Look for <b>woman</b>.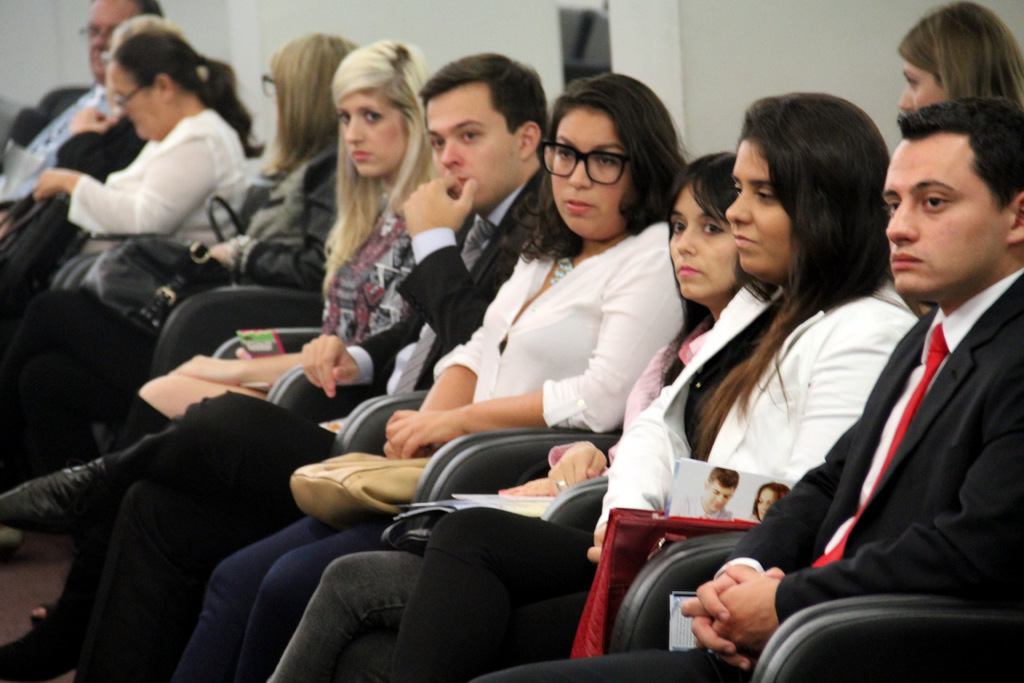
Found: (0, 22, 278, 345).
